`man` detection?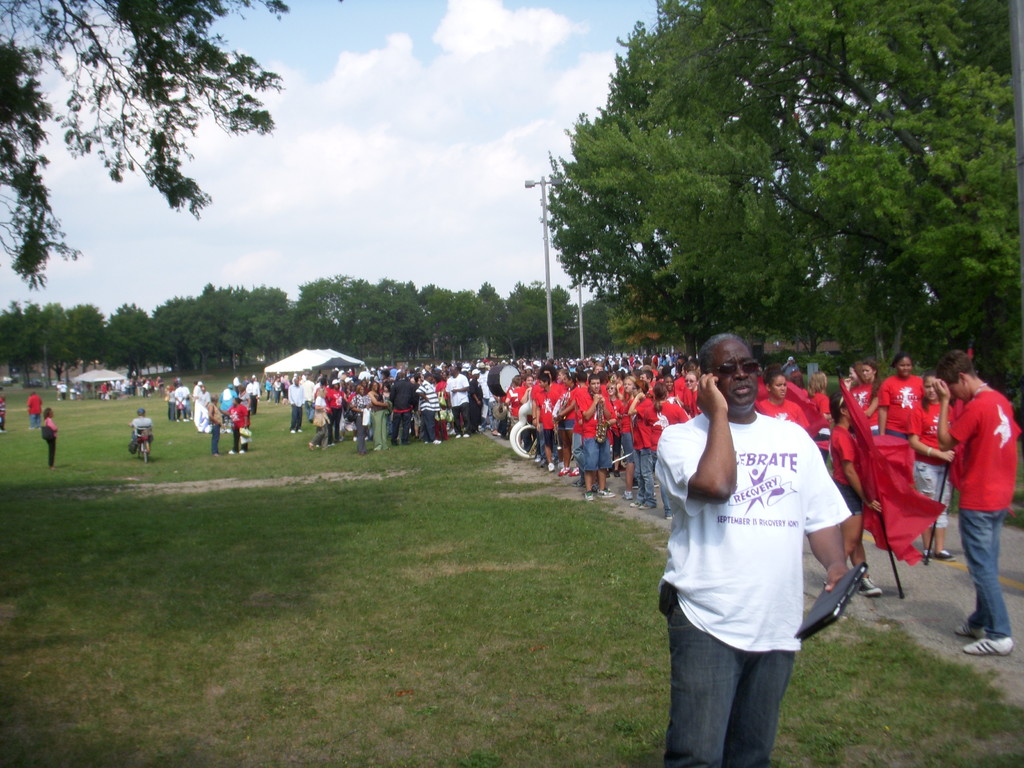
{"left": 26, "top": 385, "right": 42, "bottom": 431}
